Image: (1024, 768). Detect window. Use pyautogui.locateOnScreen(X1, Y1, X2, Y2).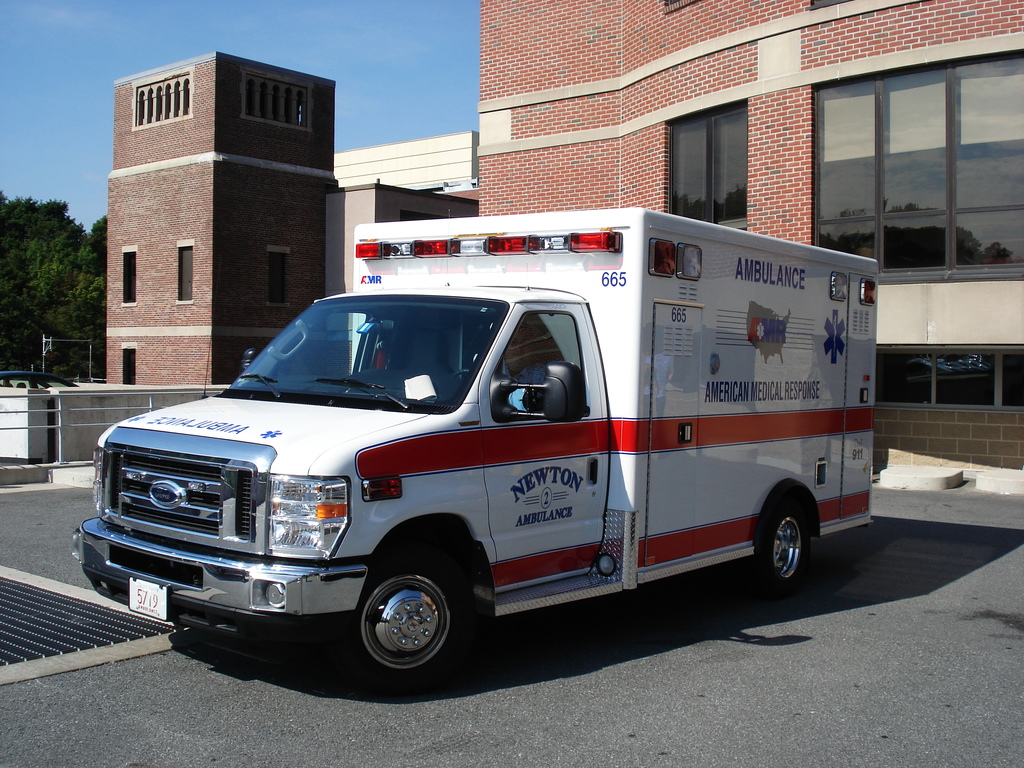
pyautogui.locateOnScreen(120, 249, 135, 306).
